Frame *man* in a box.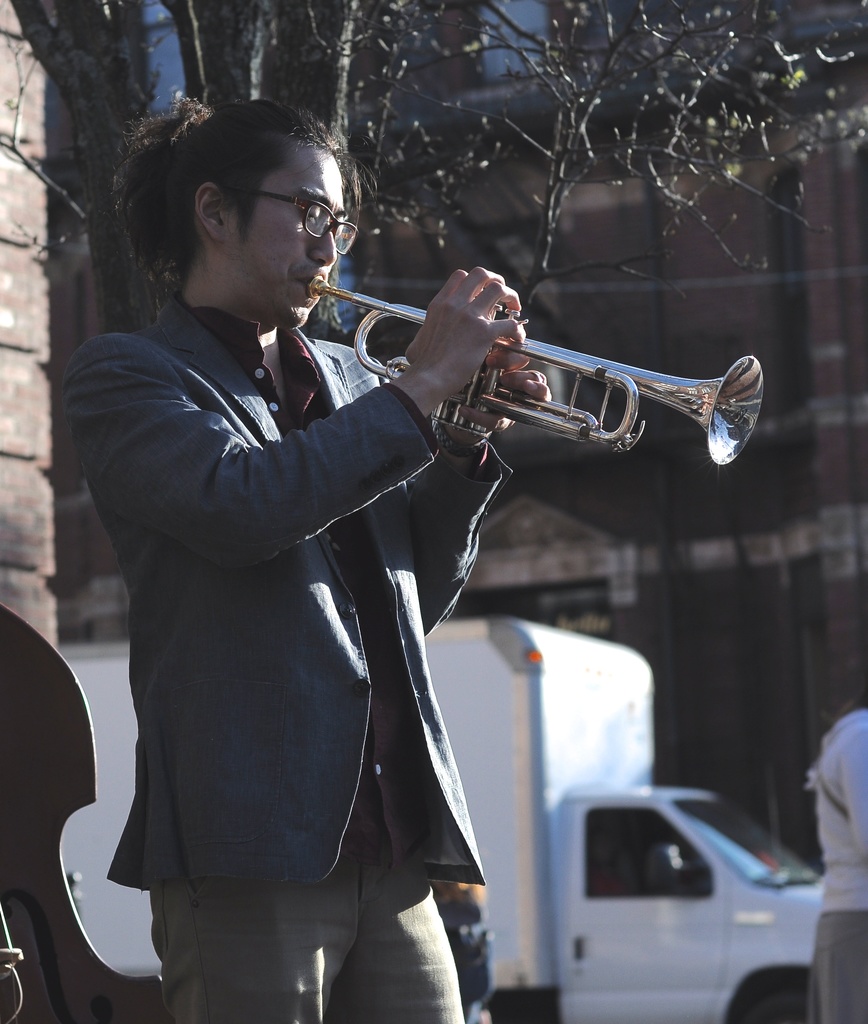
pyautogui.locateOnScreen(800, 697, 867, 1023).
